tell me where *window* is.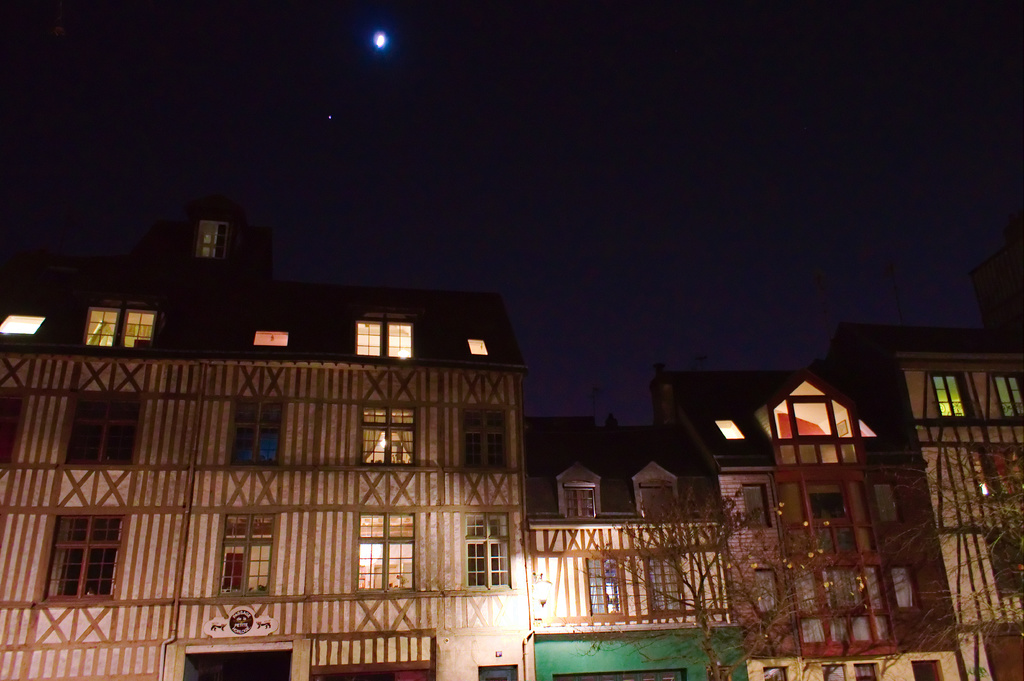
*window* is at locate(989, 374, 1023, 417).
